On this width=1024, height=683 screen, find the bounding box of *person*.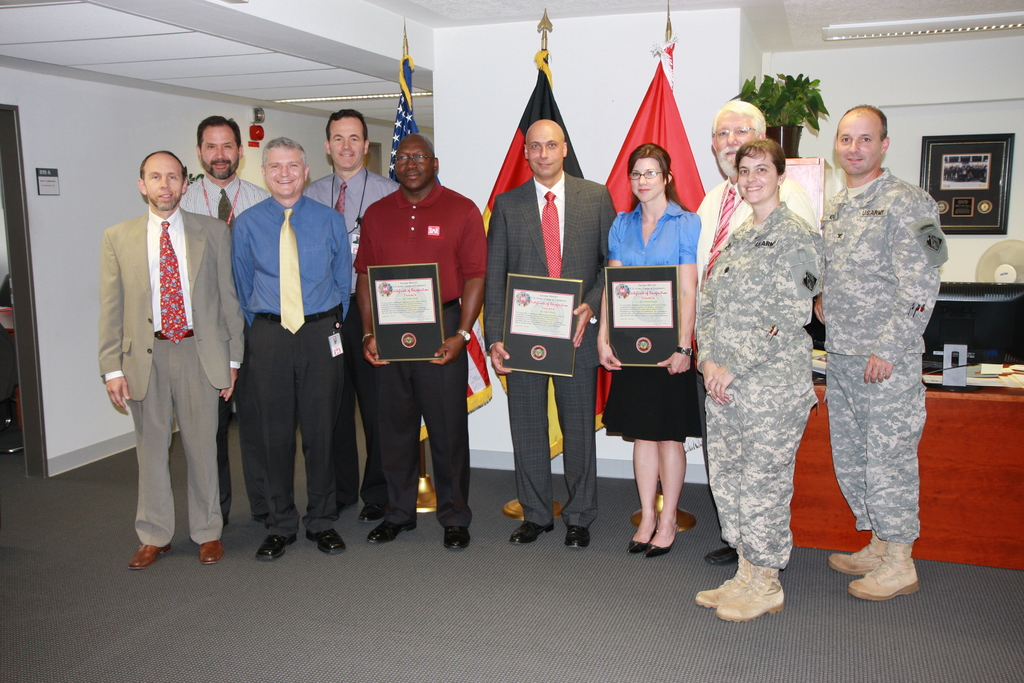
Bounding box: x1=351, y1=133, x2=489, y2=552.
